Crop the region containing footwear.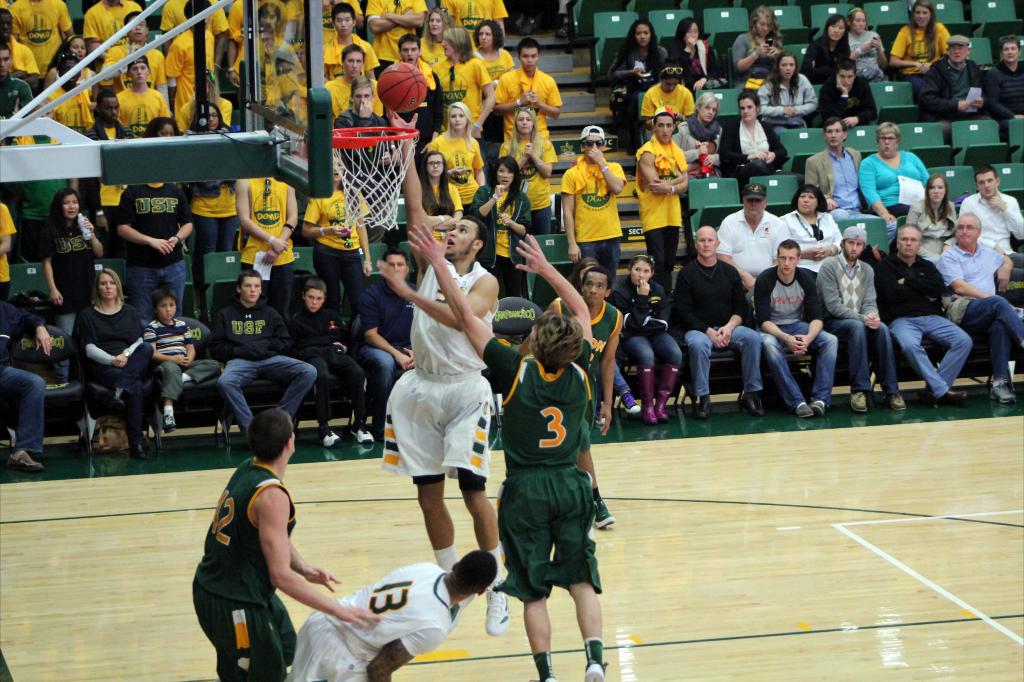
Crop region: x1=539 y1=676 x2=559 y2=681.
